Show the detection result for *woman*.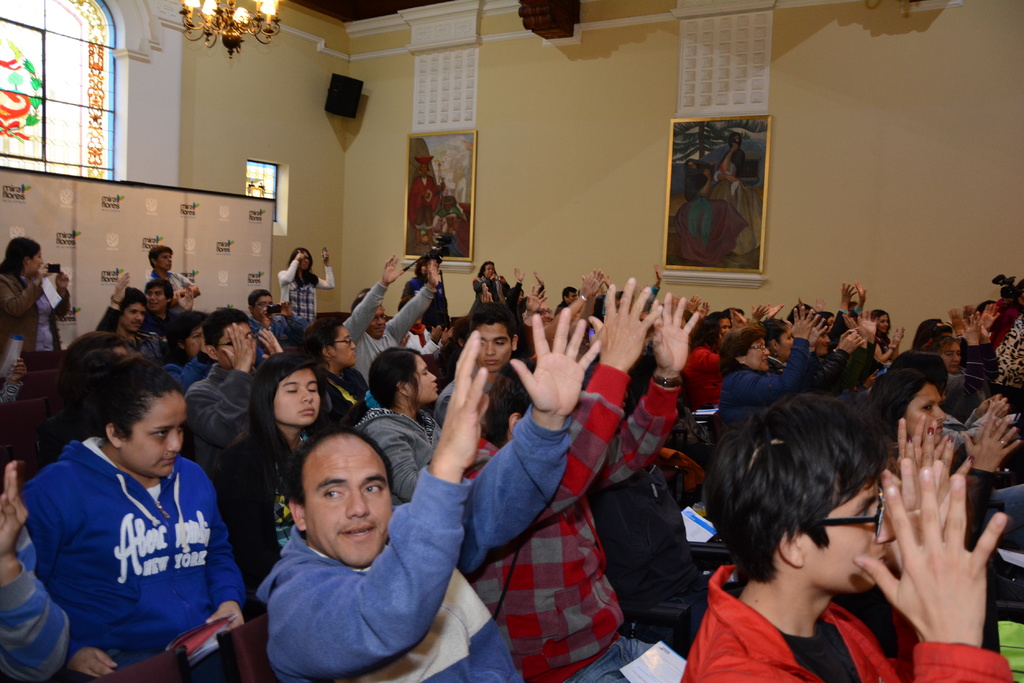
bbox(984, 291, 1023, 382).
